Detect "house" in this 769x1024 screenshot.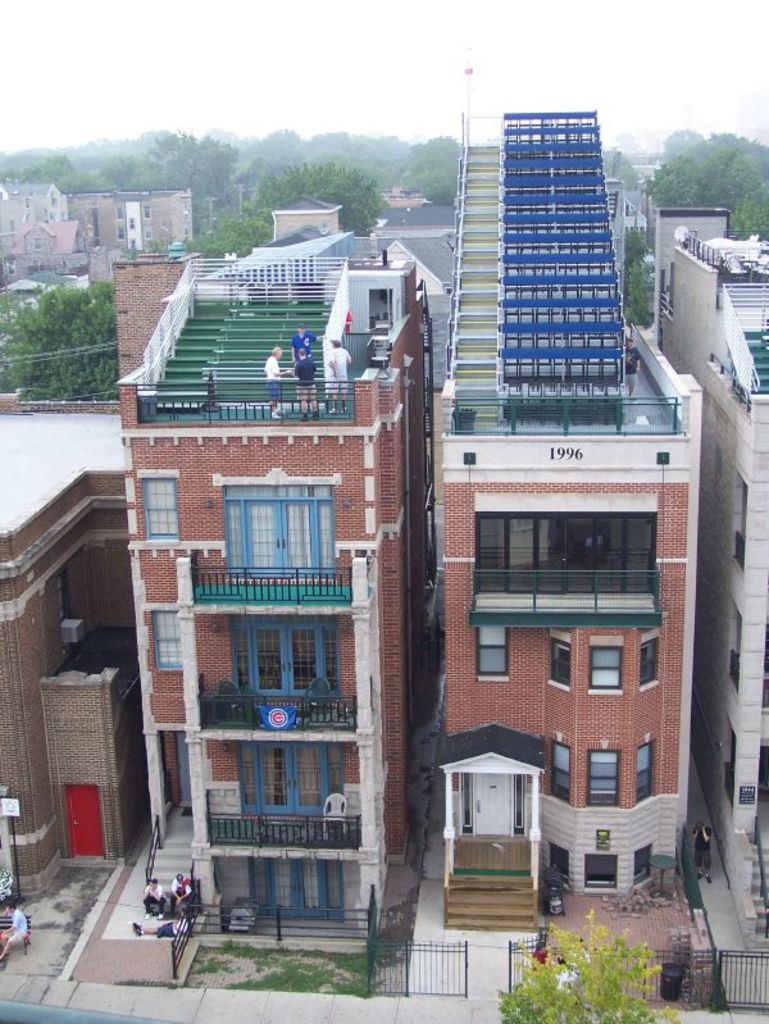
Detection: bbox=[112, 238, 352, 397].
